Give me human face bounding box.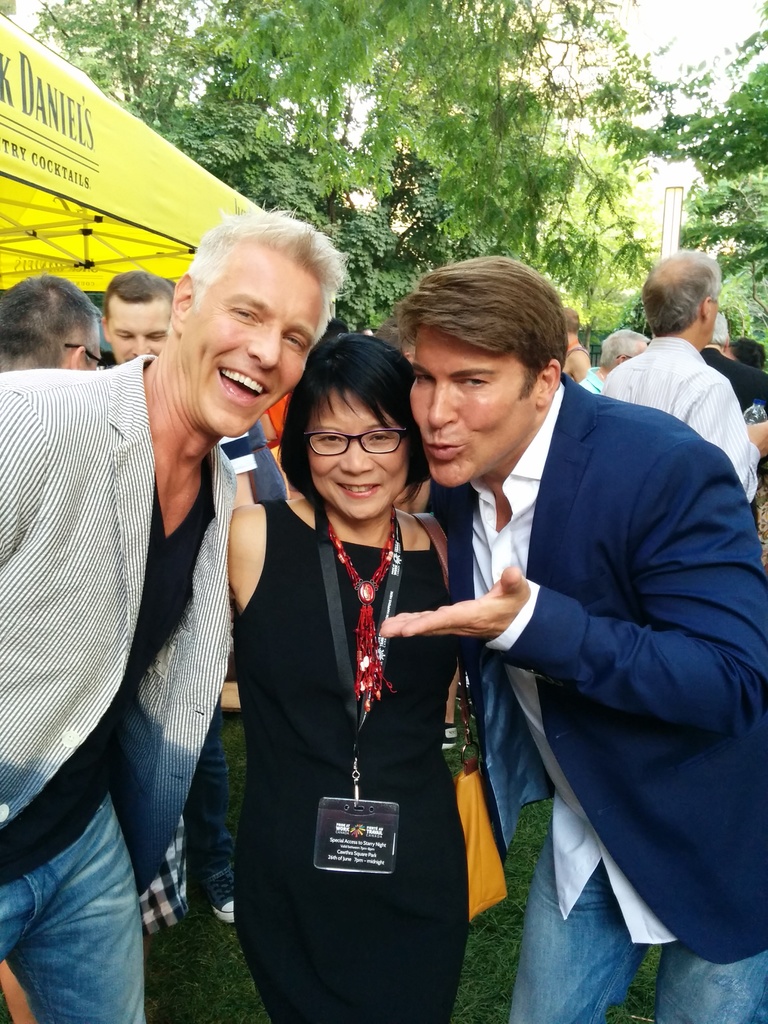
[413,325,534,488].
